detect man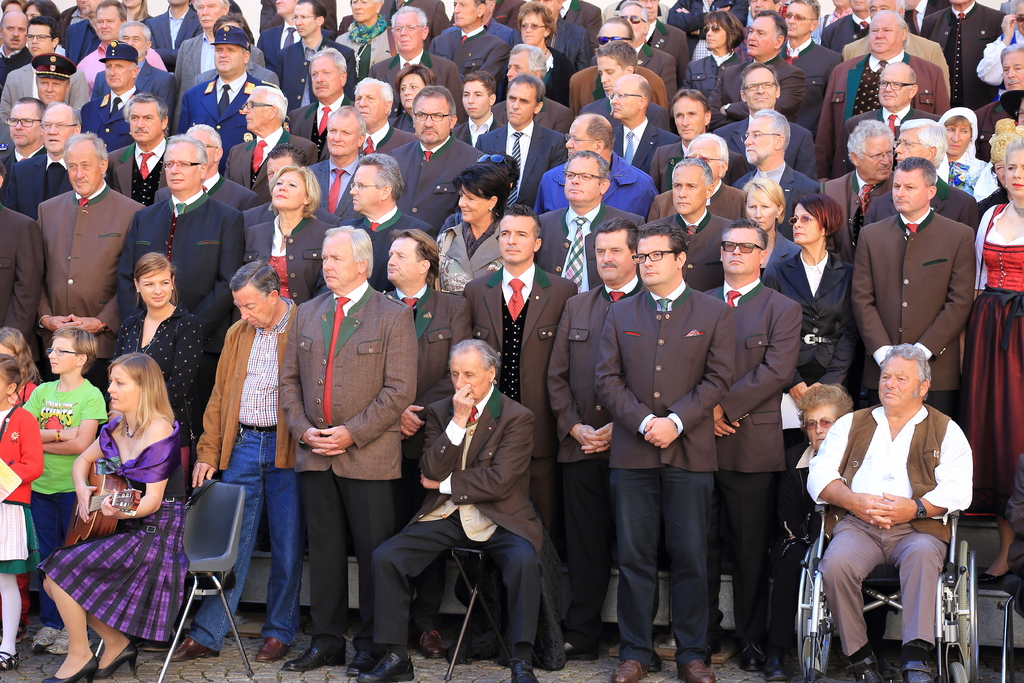
(0, 1, 34, 101)
